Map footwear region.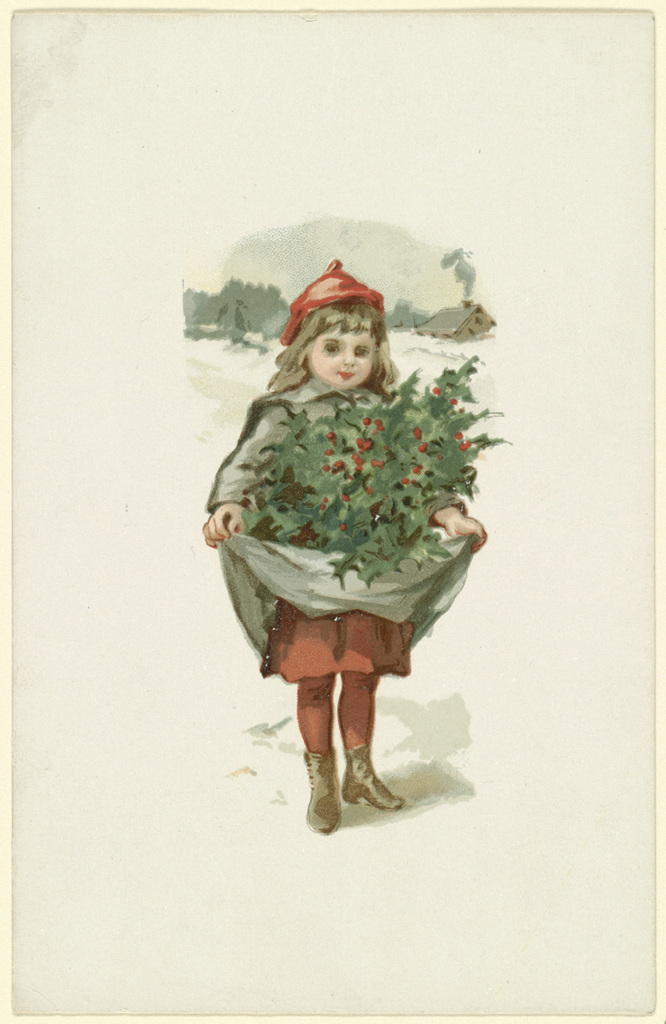
Mapped to pyautogui.locateOnScreen(301, 752, 338, 840).
